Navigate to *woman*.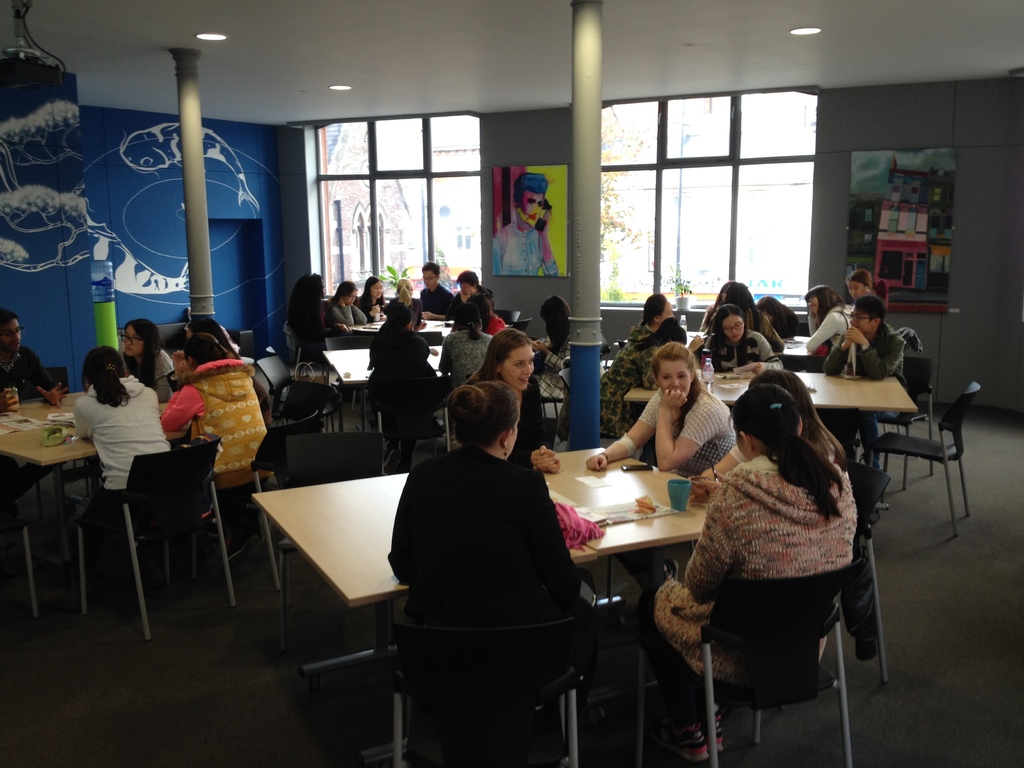
Navigation target: region(695, 303, 779, 365).
